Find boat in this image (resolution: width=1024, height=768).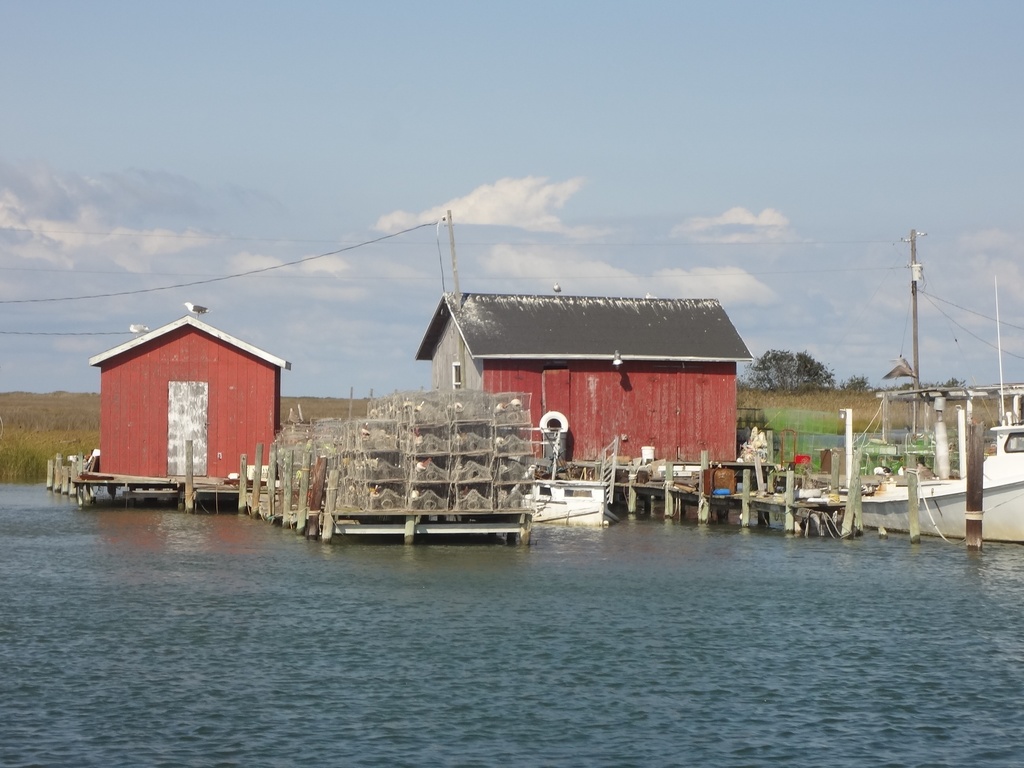
<box>809,269,1023,541</box>.
